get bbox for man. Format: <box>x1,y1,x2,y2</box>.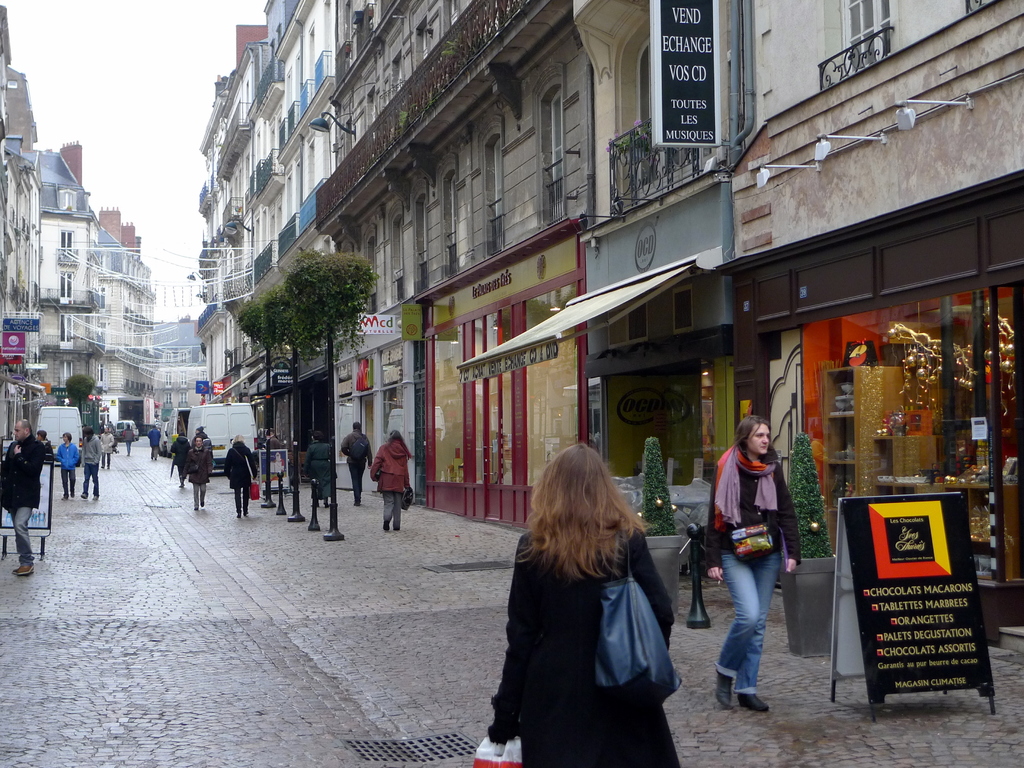
<box>3,419,49,579</box>.
